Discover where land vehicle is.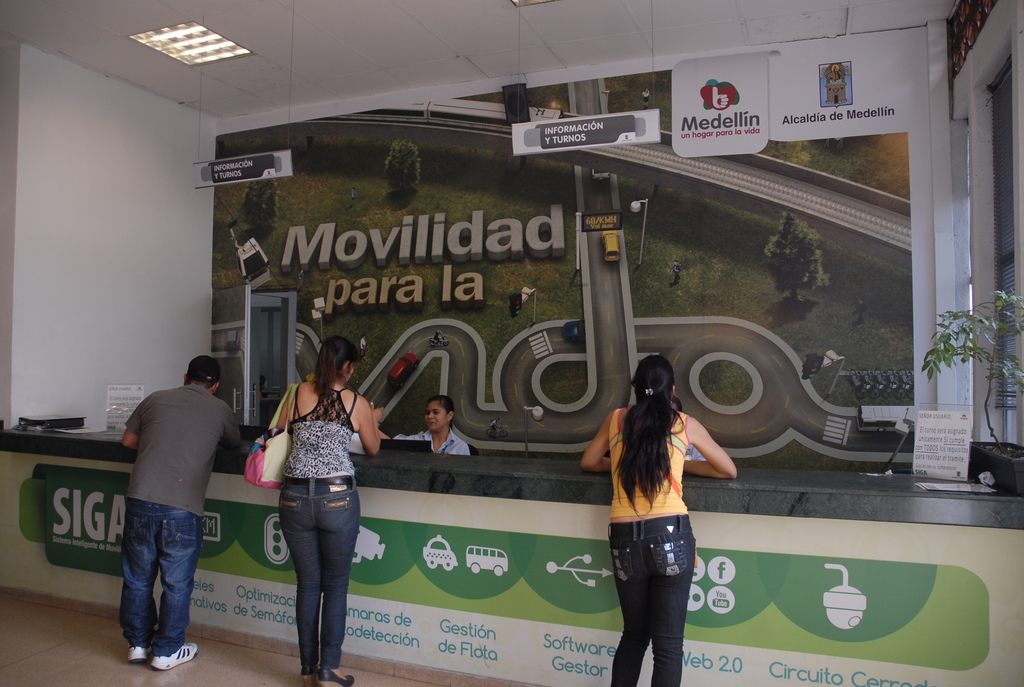
Discovered at x1=388, y1=352, x2=420, y2=387.
